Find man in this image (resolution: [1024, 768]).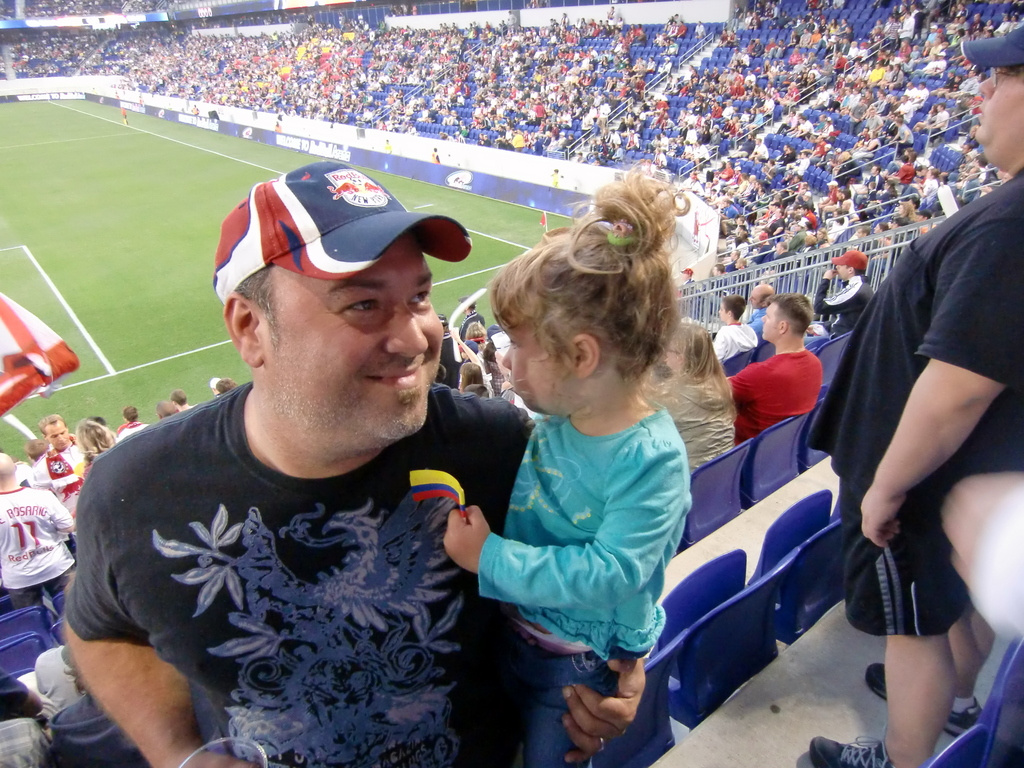
<bbox>712, 292, 755, 359</bbox>.
